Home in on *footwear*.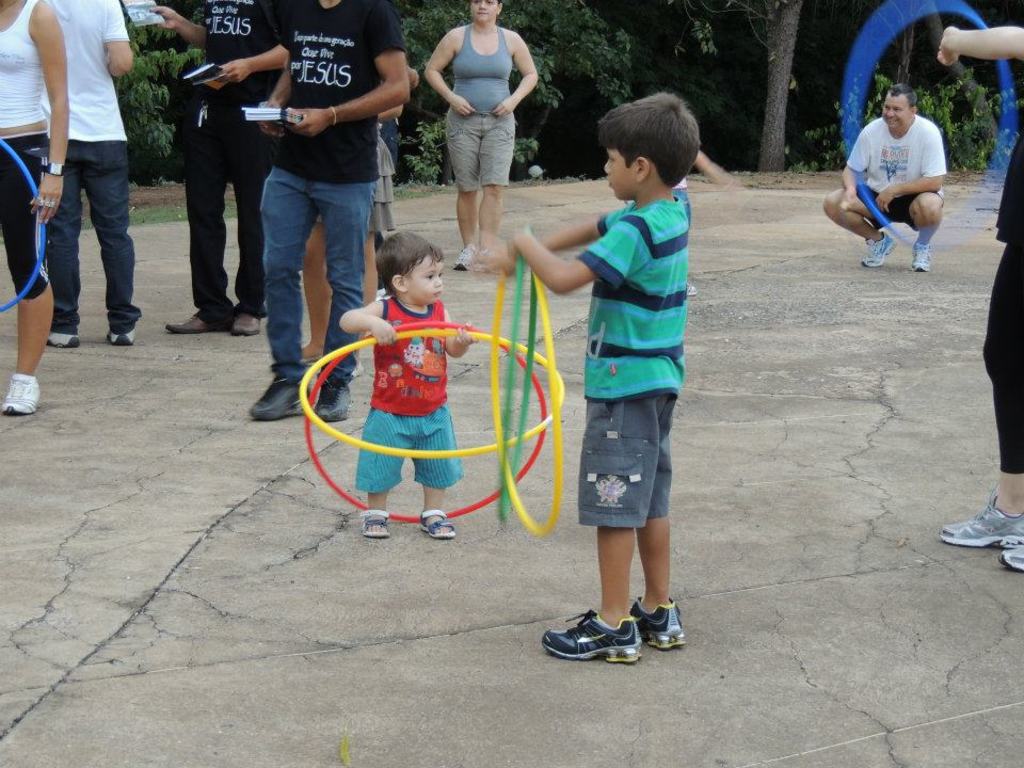
Homed in at 934,477,1023,551.
